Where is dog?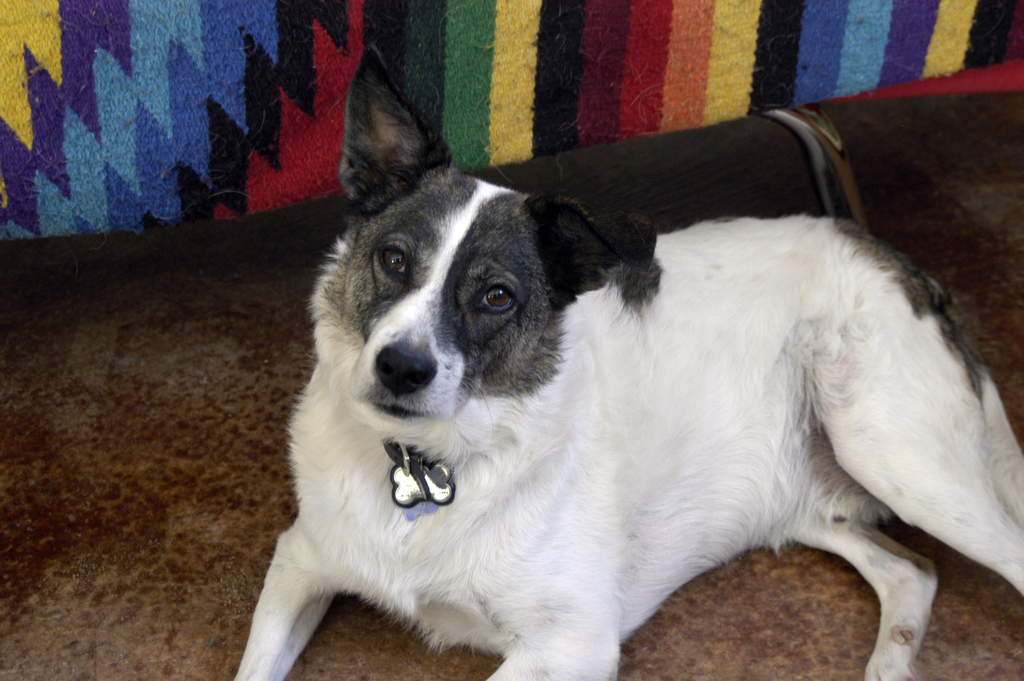
region(227, 44, 1023, 680).
